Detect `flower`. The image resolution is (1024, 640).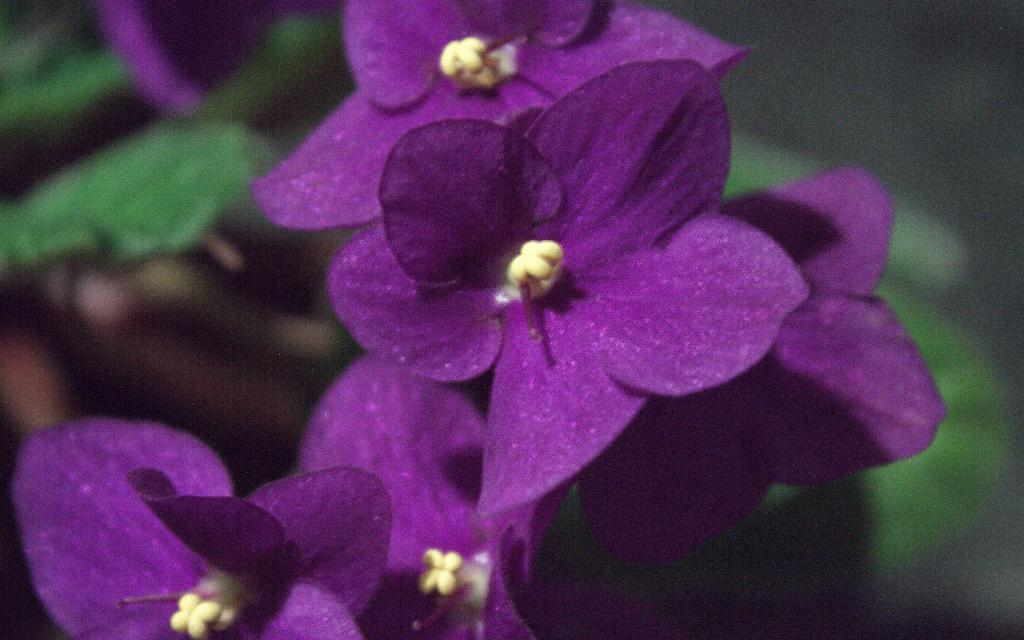
box(295, 351, 556, 639).
